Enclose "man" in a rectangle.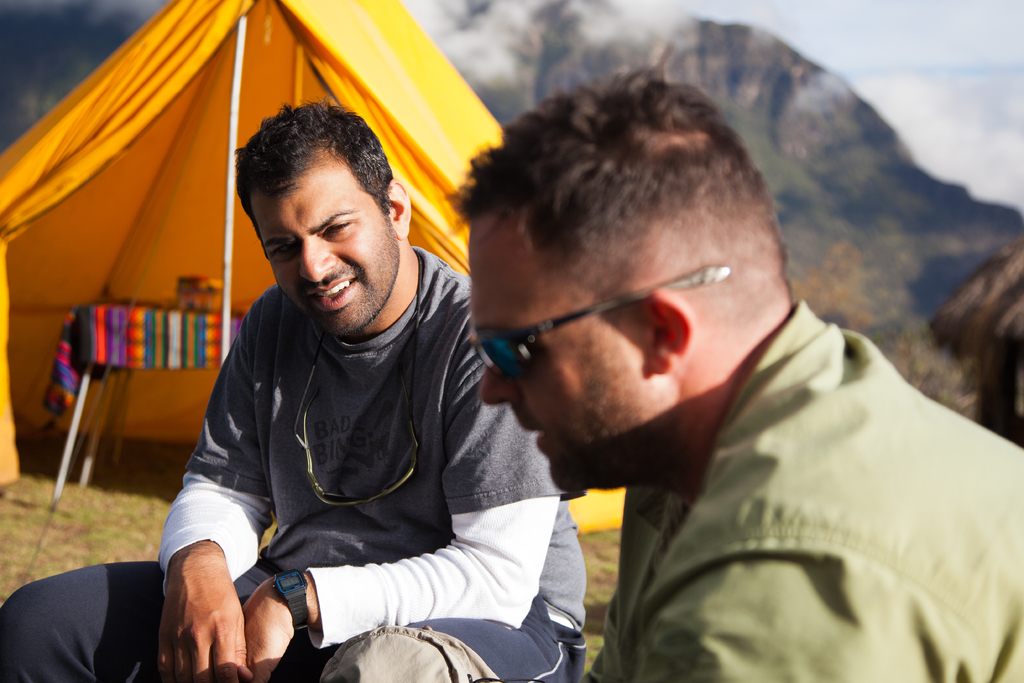
[0, 99, 586, 682].
